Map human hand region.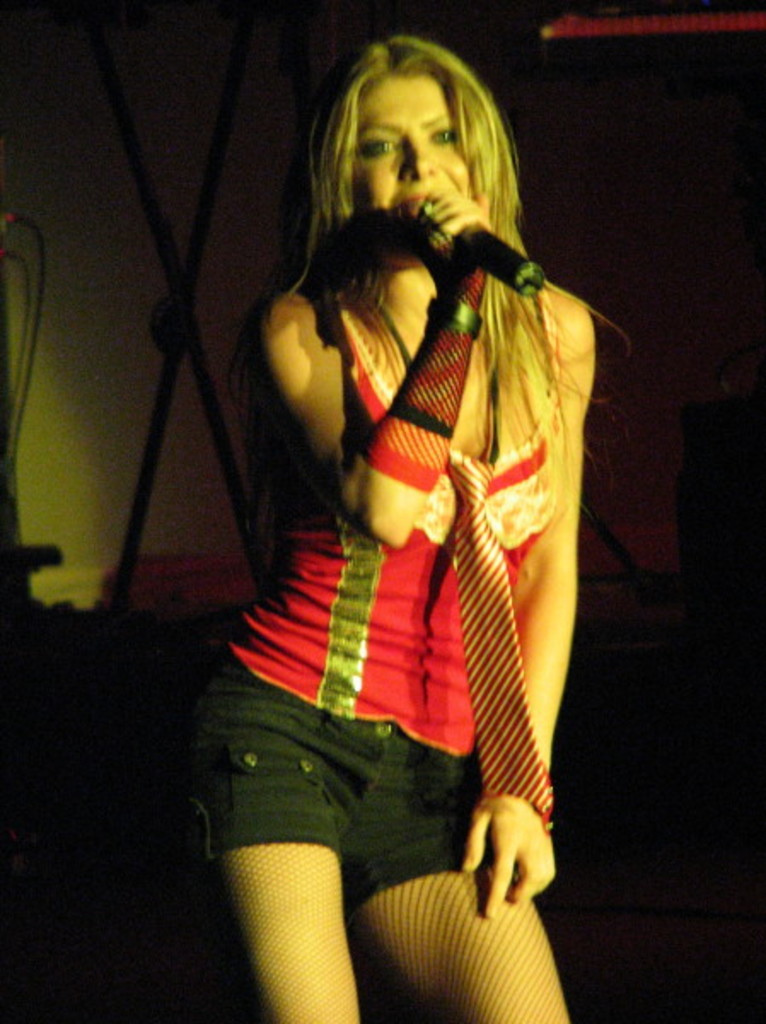
Mapped to bbox(409, 183, 496, 304).
